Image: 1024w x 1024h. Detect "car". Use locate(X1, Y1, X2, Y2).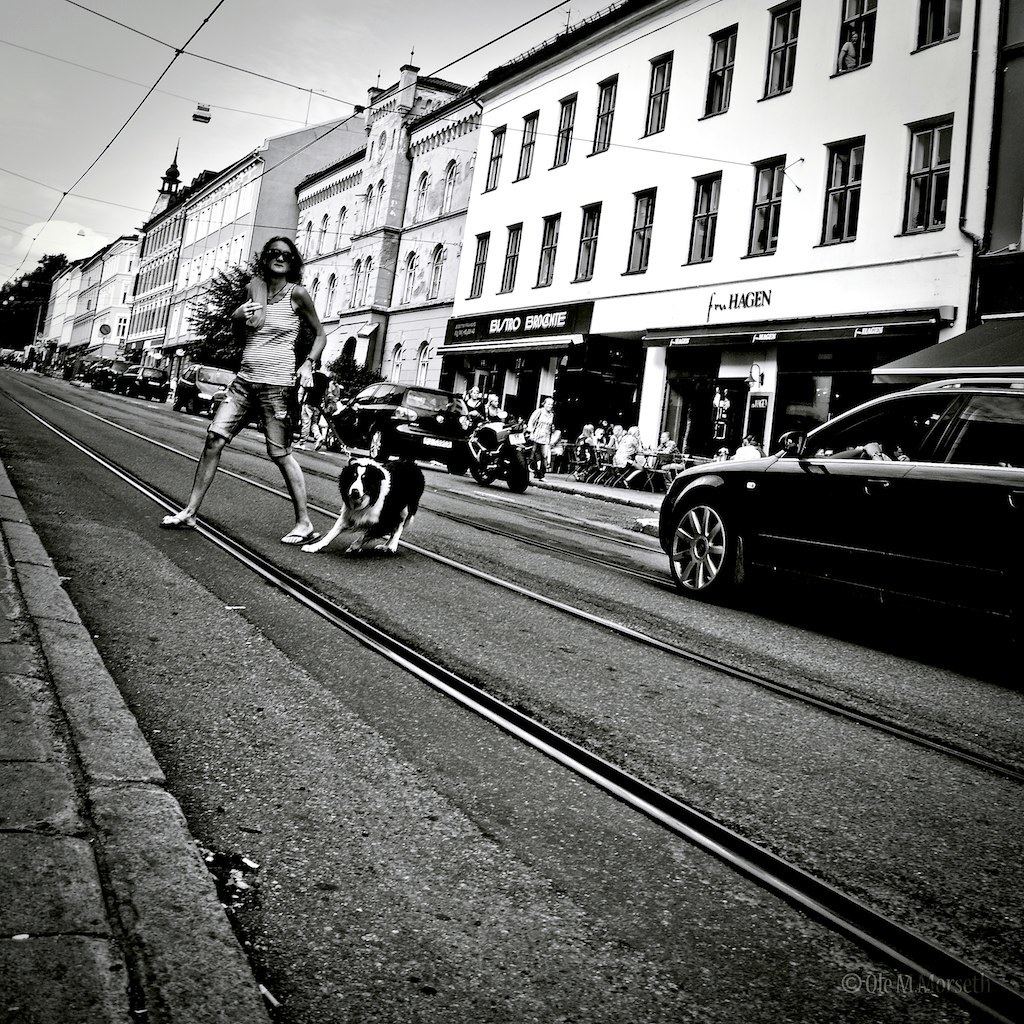
locate(658, 379, 1023, 625).
